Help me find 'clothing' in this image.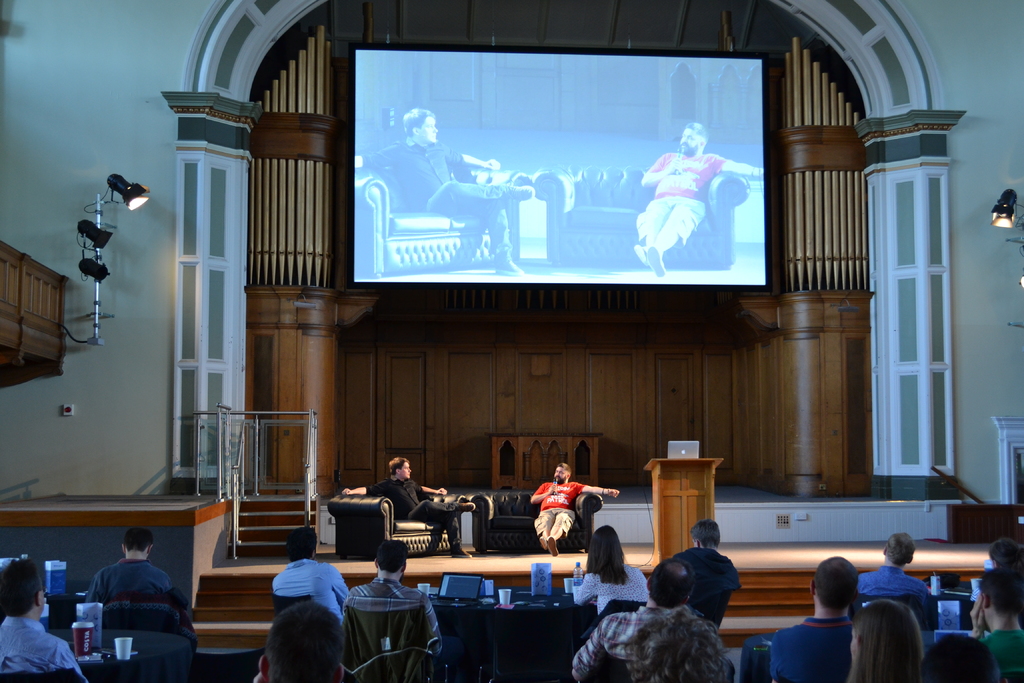
Found it: {"x1": 984, "y1": 629, "x2": 1023, "y2": 682}.
